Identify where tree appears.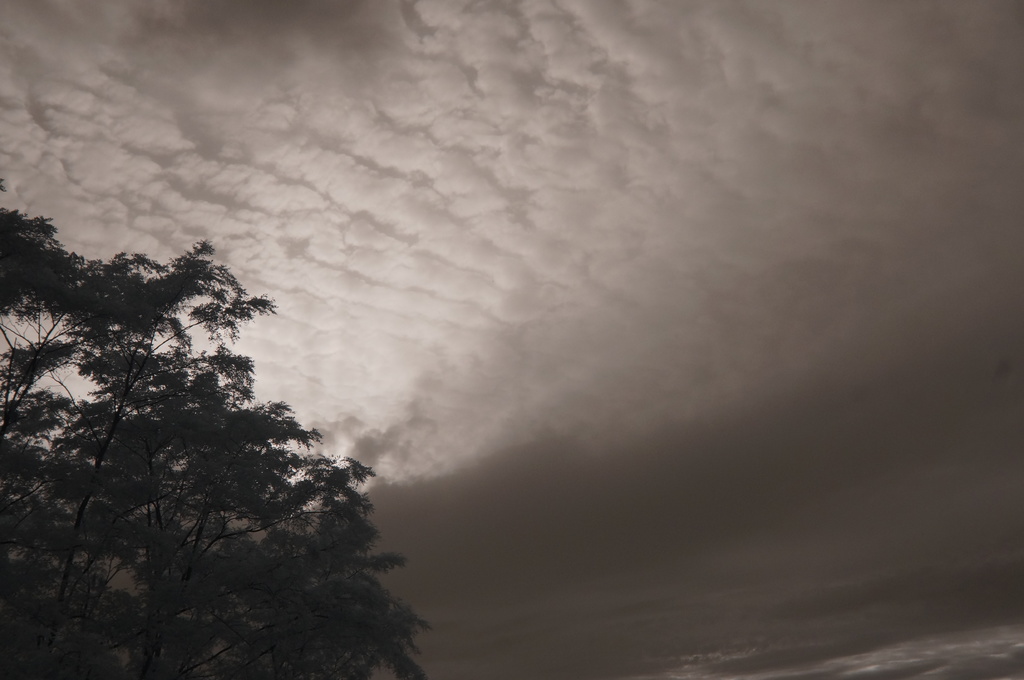
Appears at pyautogui.locateOnScreen(0, 173, 433, 678).
